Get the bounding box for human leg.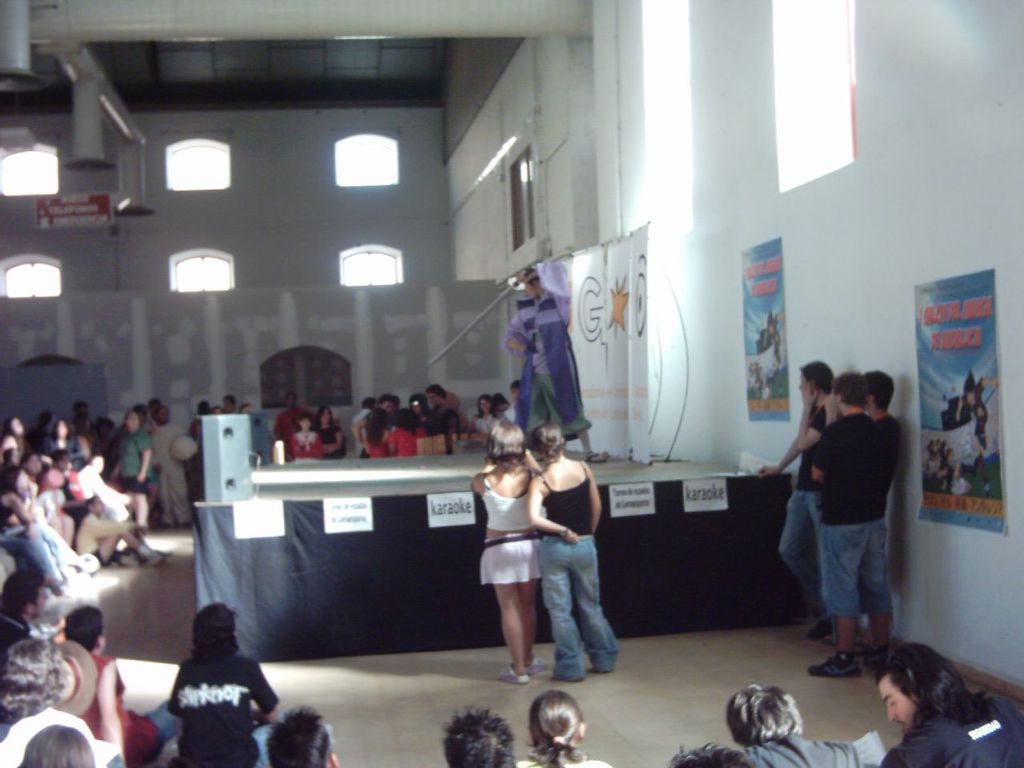
left=566, top=531, right=630, bottom=670.
